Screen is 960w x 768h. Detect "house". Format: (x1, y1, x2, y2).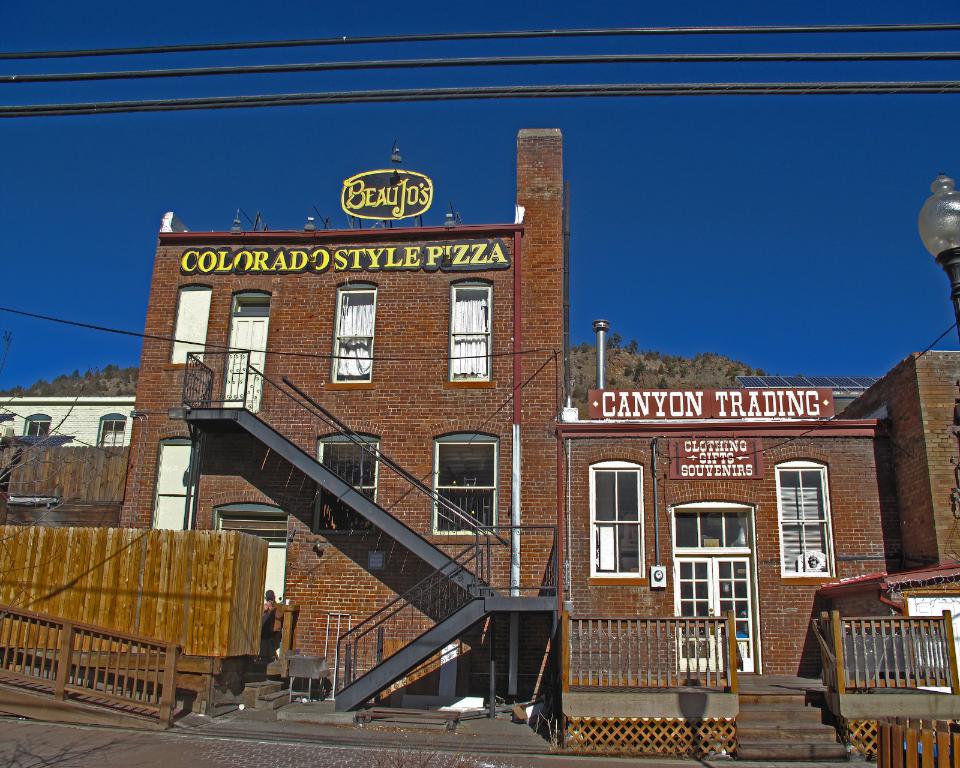
(895, 344, 959, 551).
